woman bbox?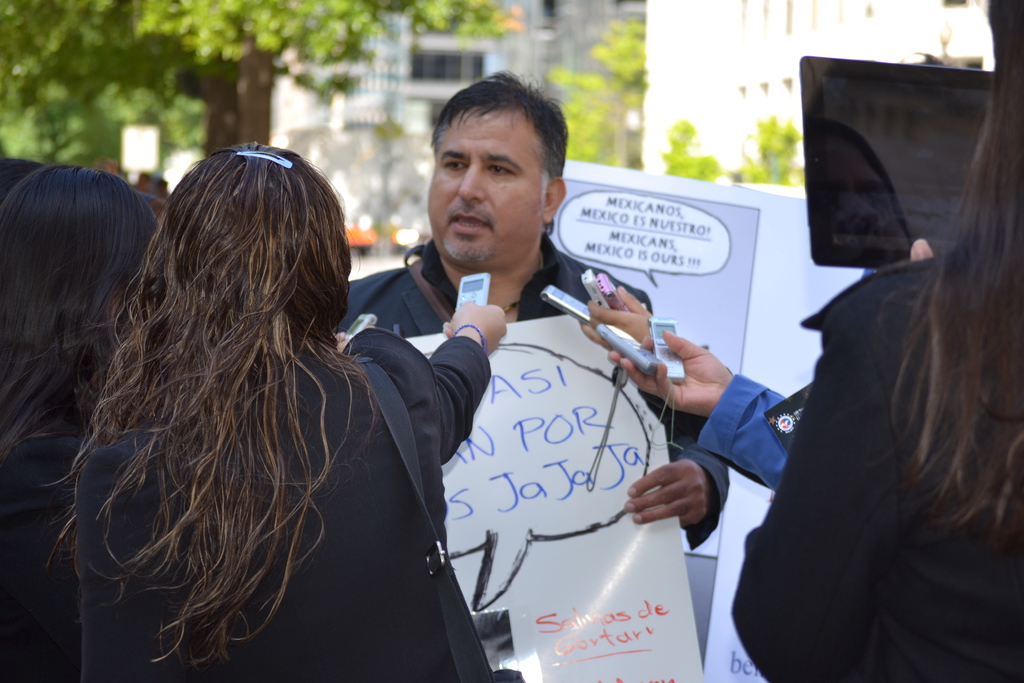
x1=728, y1=0, x2=1023, y2=682
